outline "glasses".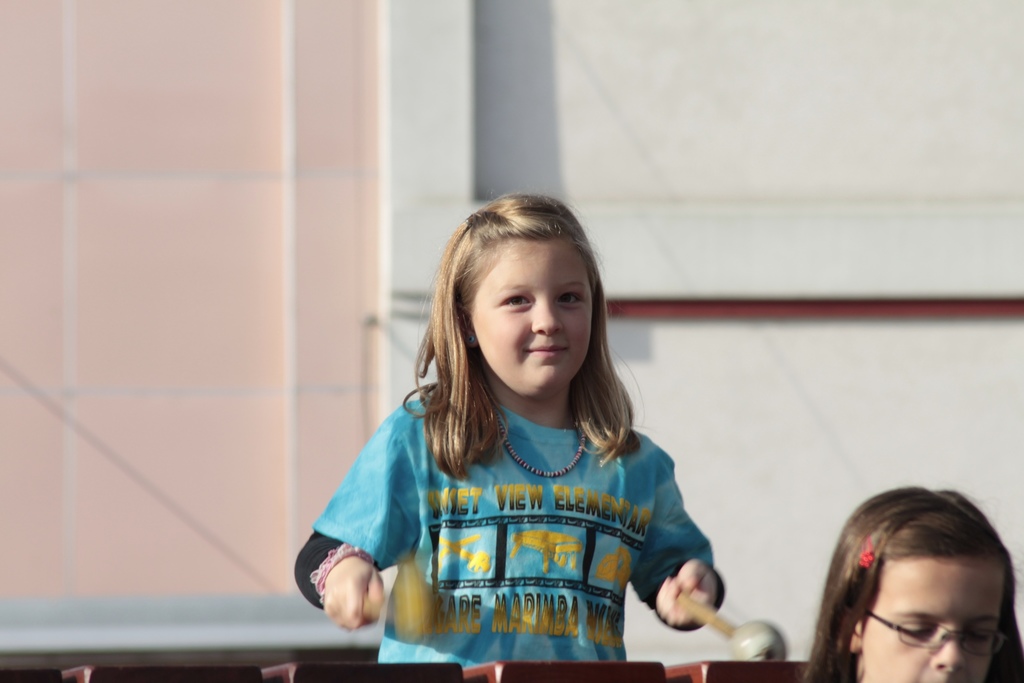
Outline: region(861, 609, 1016, 653).
